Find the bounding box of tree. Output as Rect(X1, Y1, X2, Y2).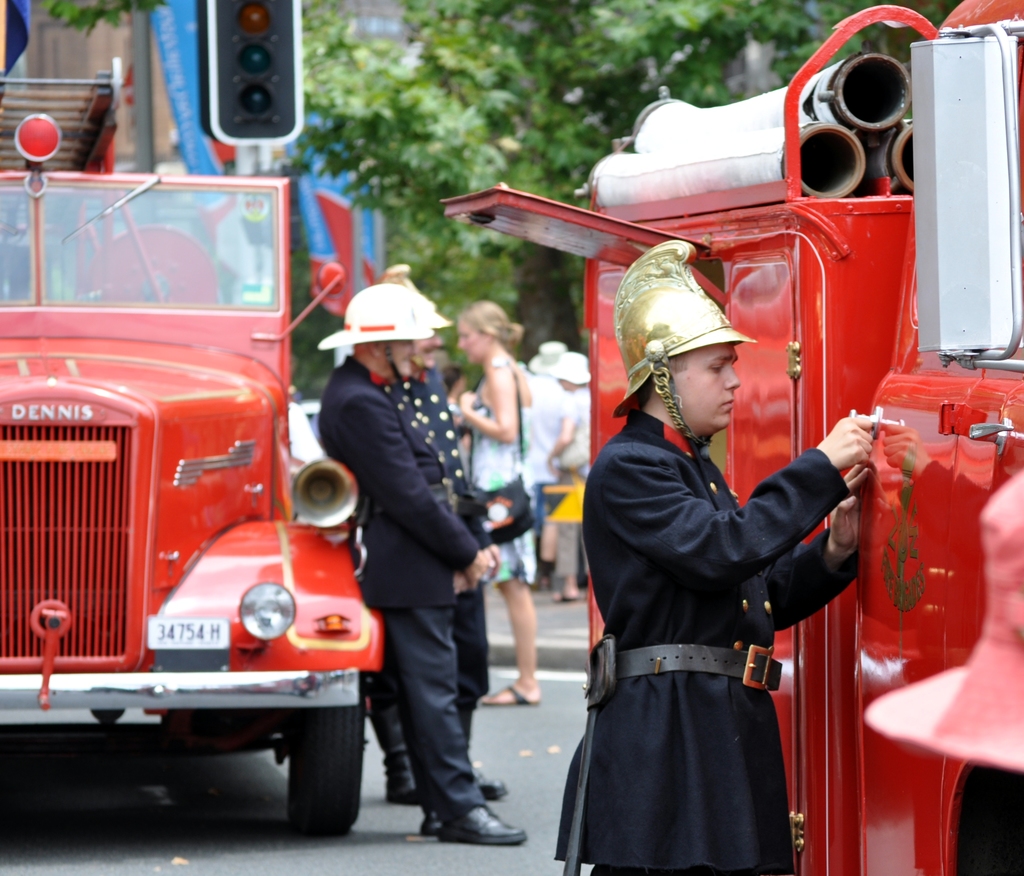
Rect(44, 0, 963, 361).
